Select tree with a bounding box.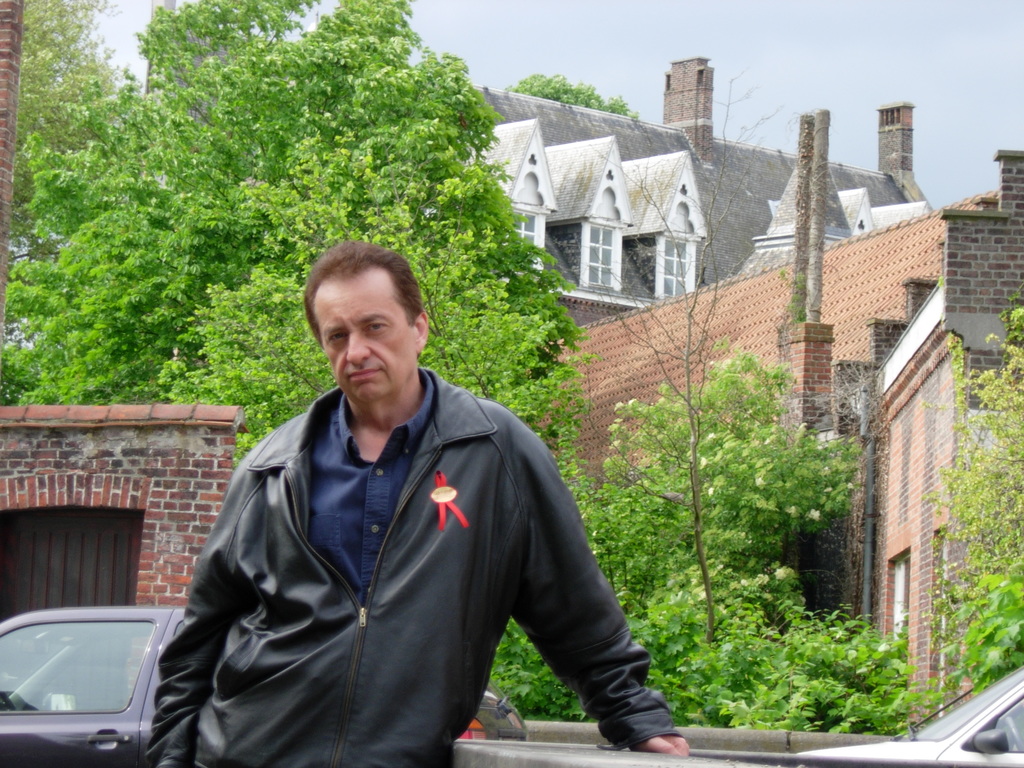
region(516, 76, 639, 116).
